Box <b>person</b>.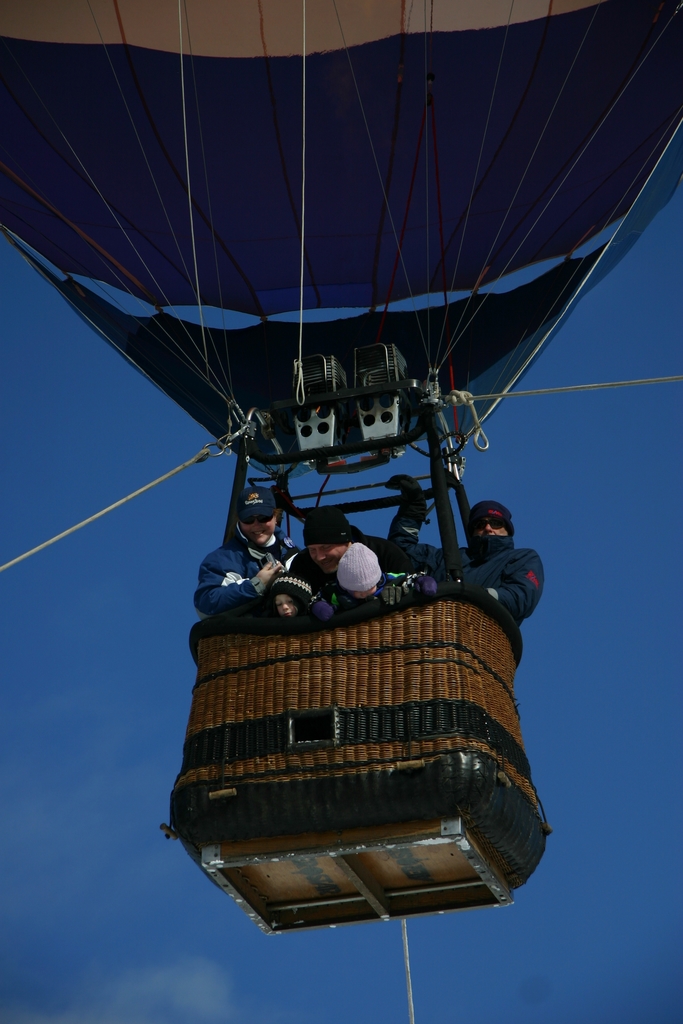
bbox=[264, 570, 317, 607].
